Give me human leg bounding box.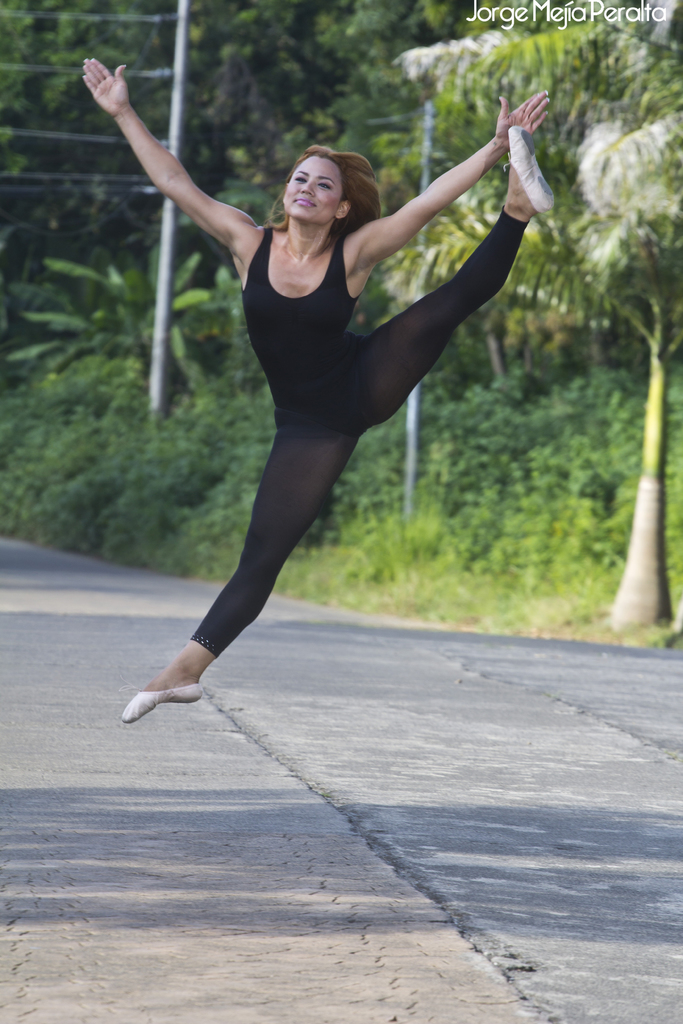
337, 125, 561, 426.
